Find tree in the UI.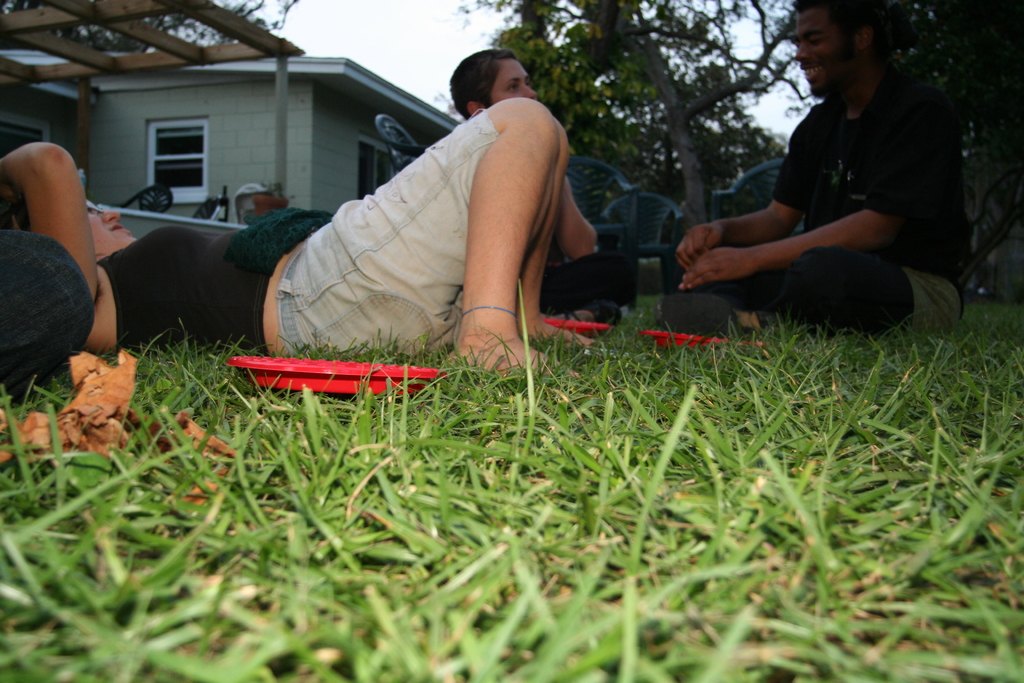
UI element at detection(458, 0, 826, 213).
